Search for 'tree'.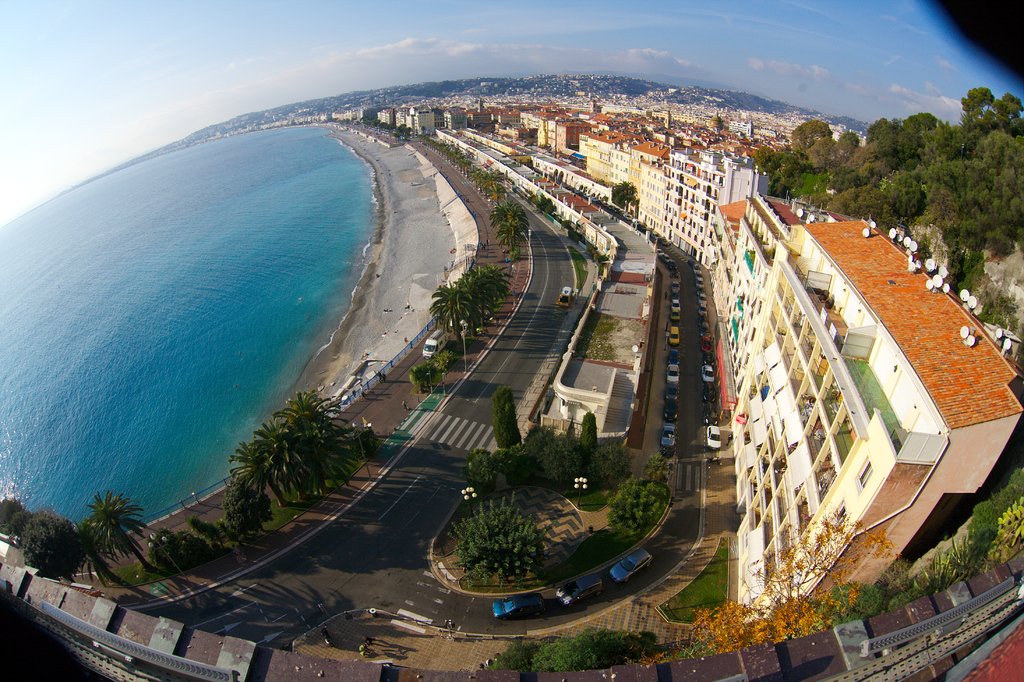
Found at region(868, 552, 911, 615).
